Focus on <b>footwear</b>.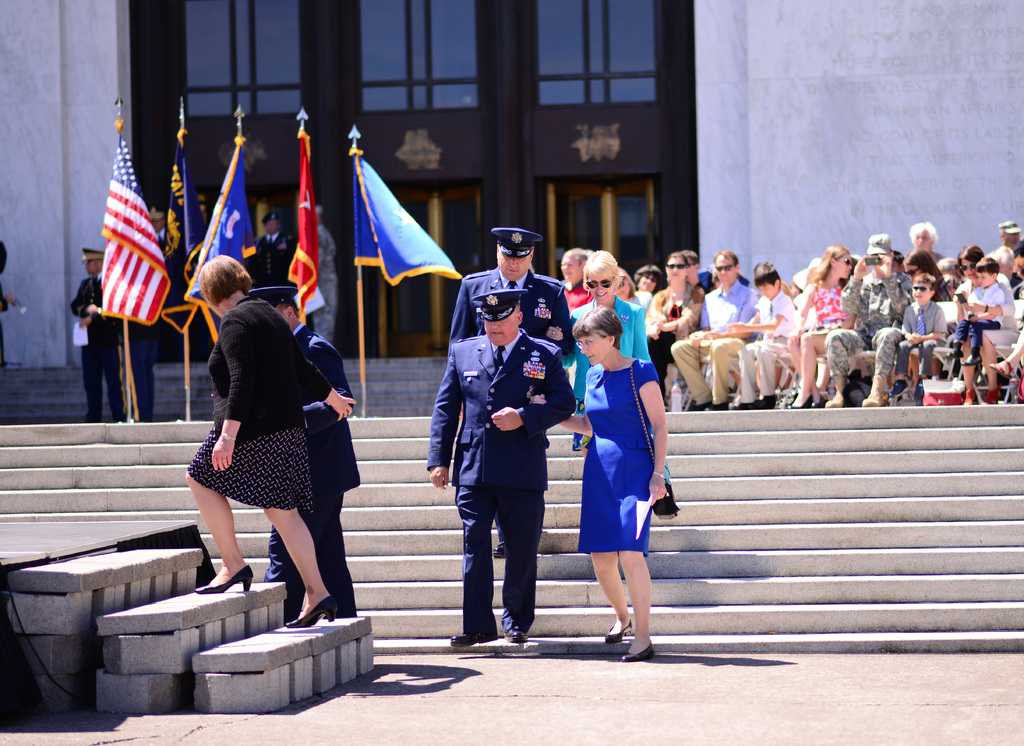
Focused at x1=501 y1=628 x2=529 y2=645.
